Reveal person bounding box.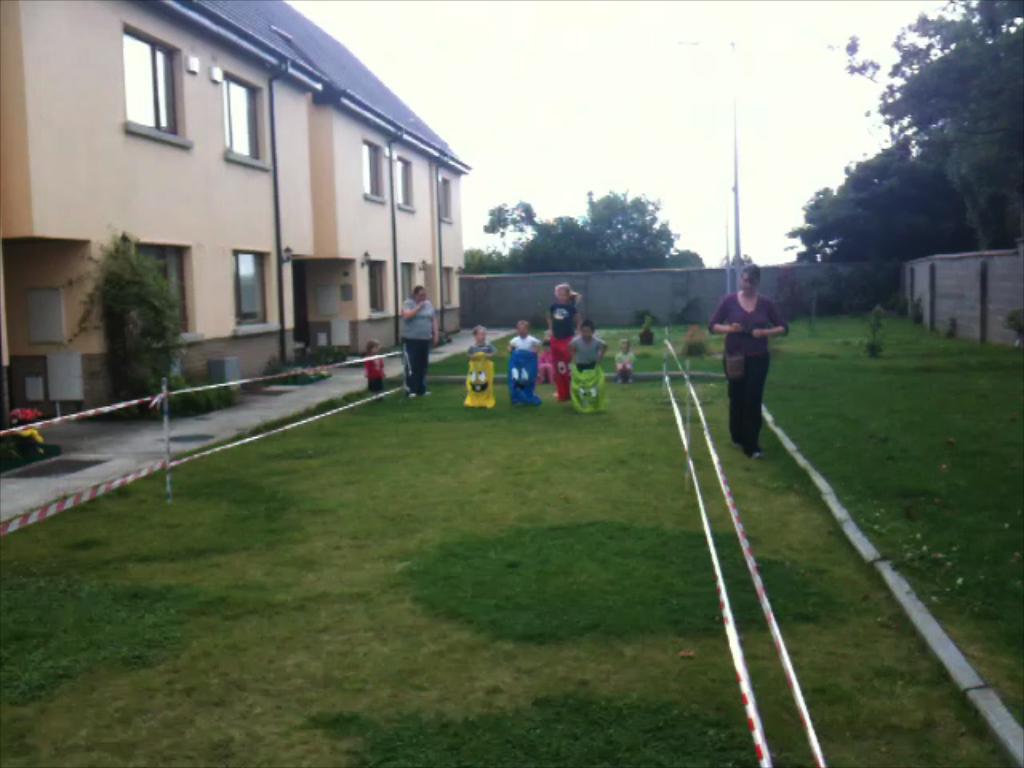
Revealed: [left=718, top=261, right=789, bottom=451].
